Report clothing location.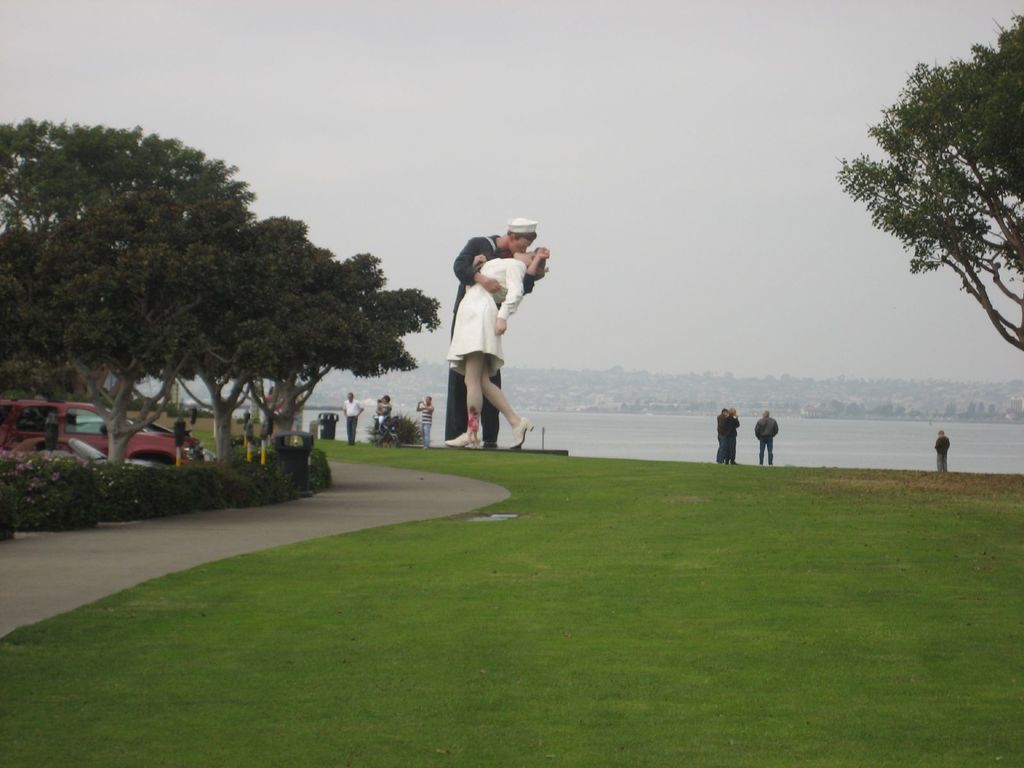
Report: (left=380, top=397, right=394, bottom=434).
